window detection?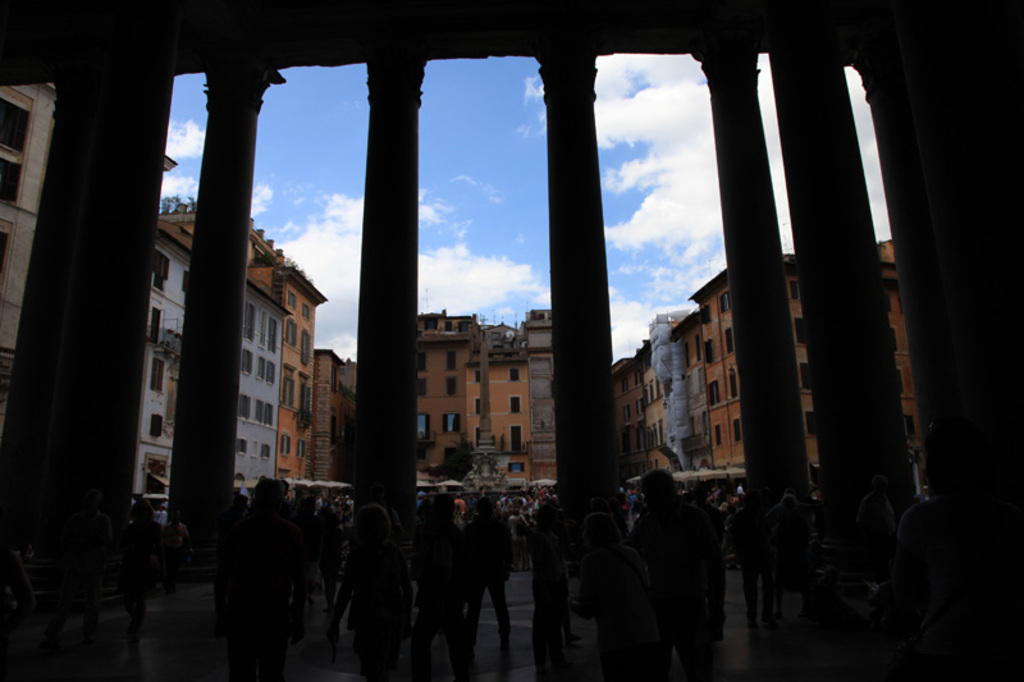
730 367 739 395
